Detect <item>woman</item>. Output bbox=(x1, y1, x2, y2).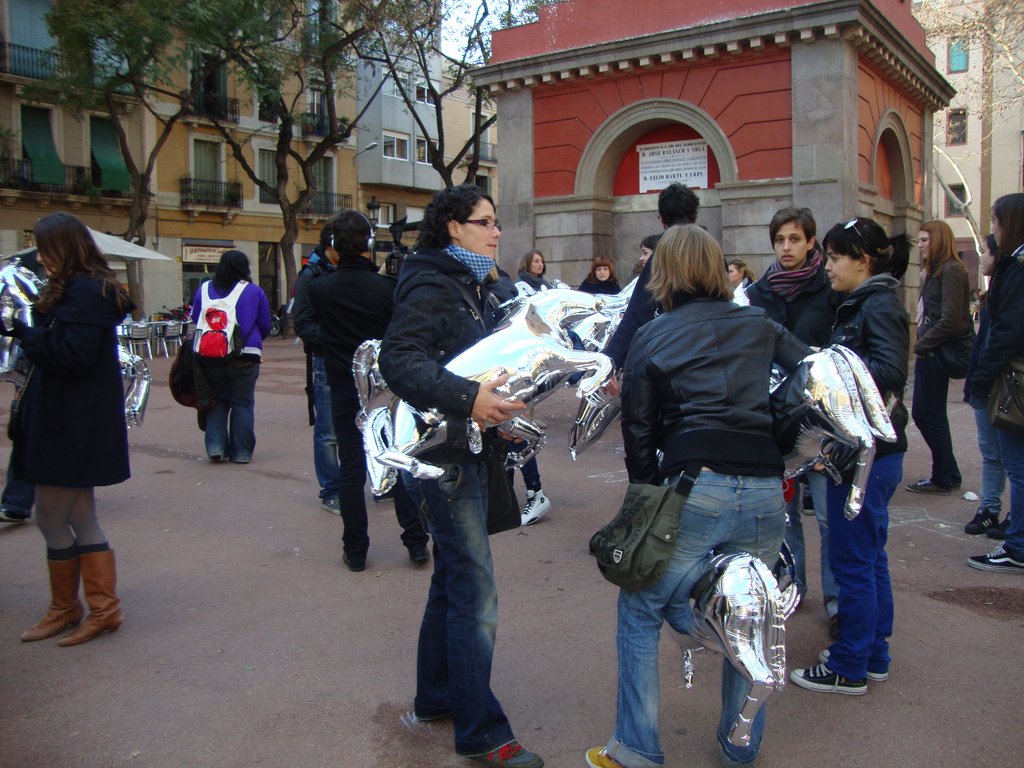
bbox=(377, 186, 545, 767).
